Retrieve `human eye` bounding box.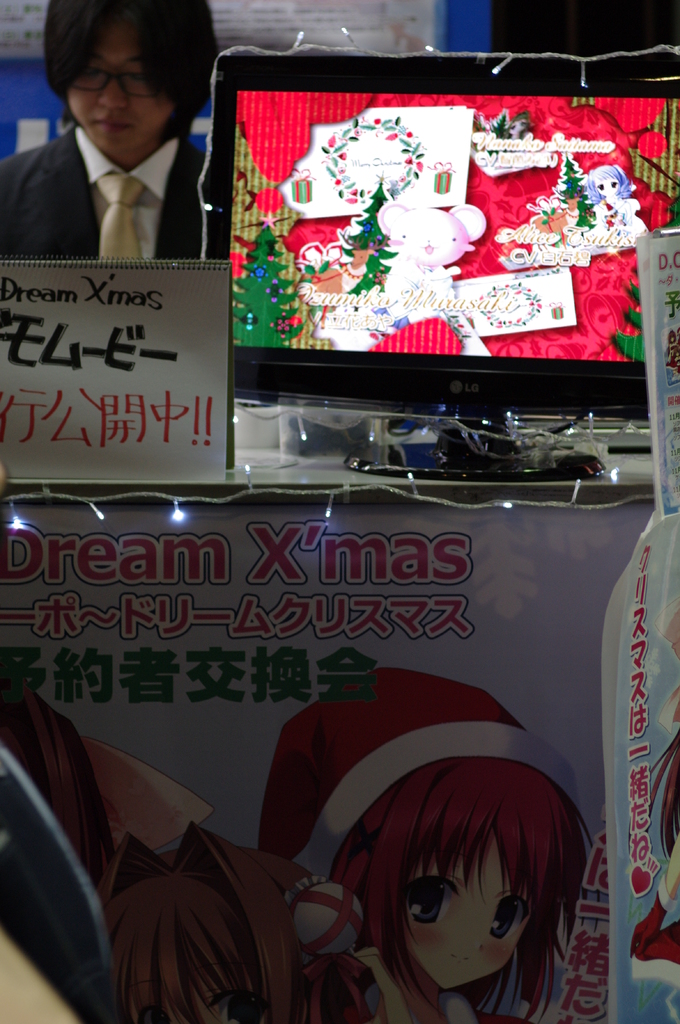
Bounding box: 406,868,456,936.
